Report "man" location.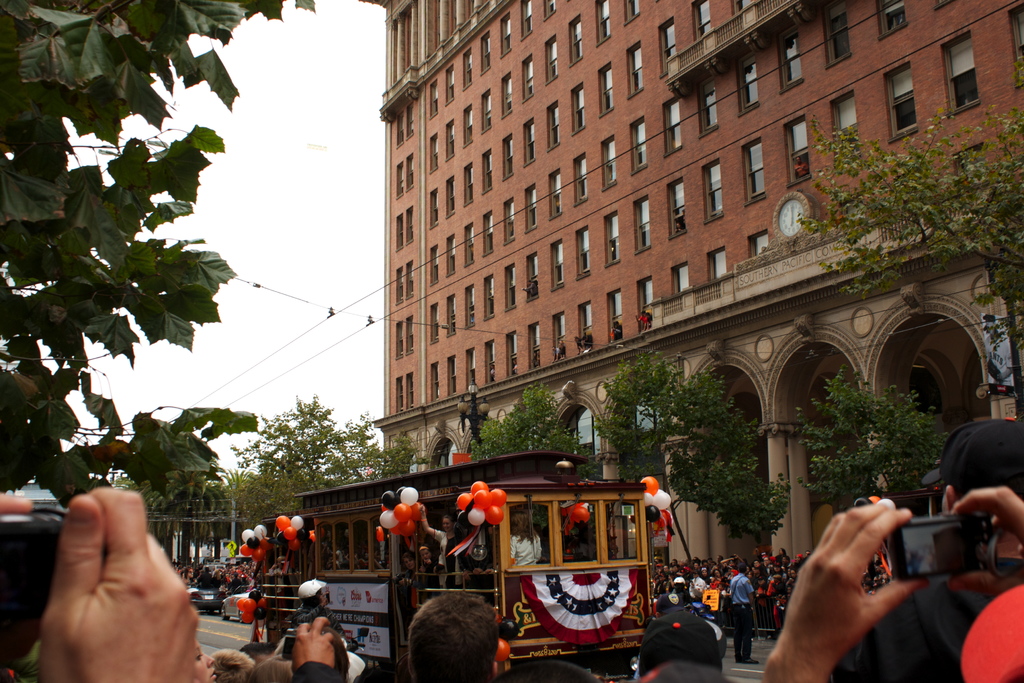
Report: [637,660,728,682].
